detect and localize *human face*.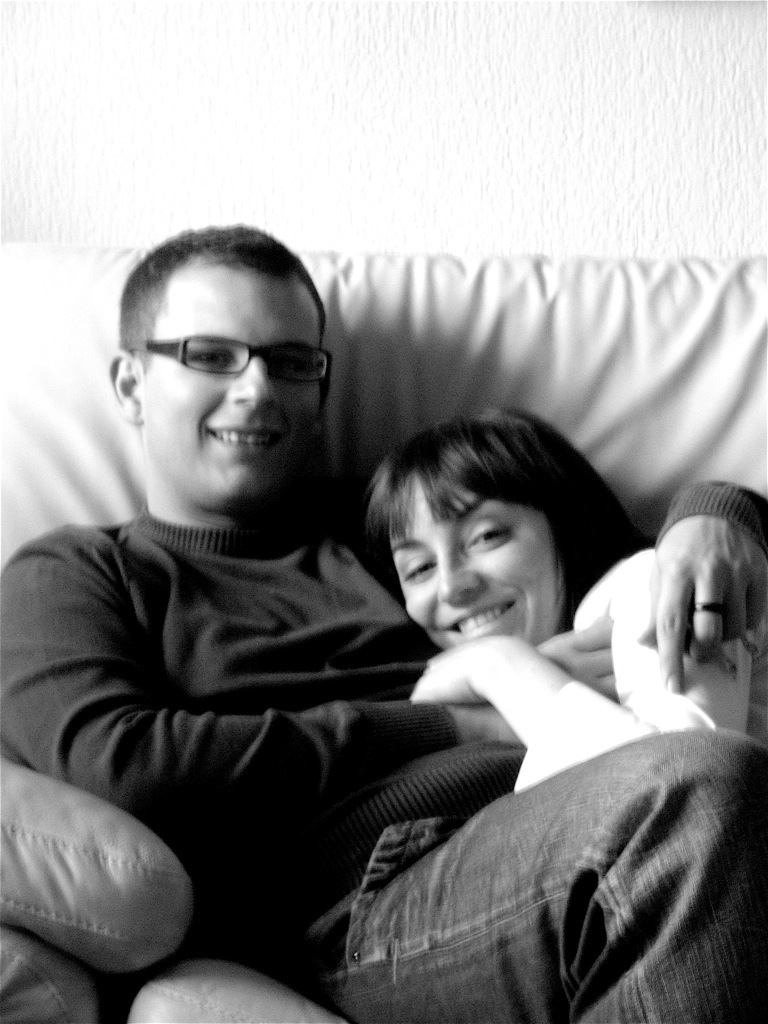
Localized at [x1=146, y1=258, x2=310, y2=492].
